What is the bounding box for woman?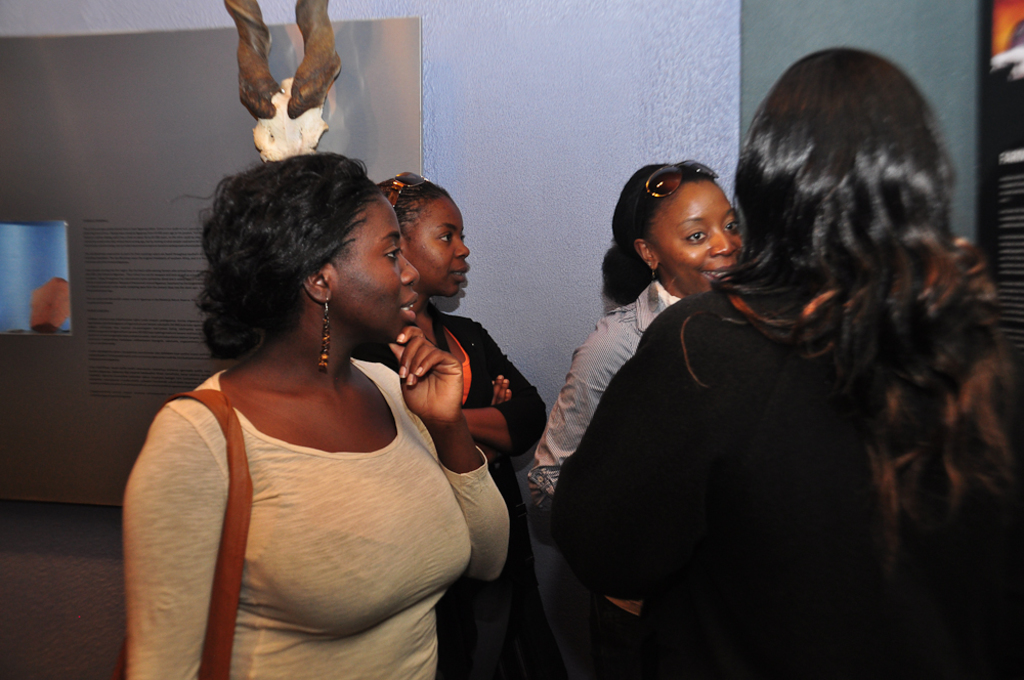
rect(524, 157, 741, 679).
